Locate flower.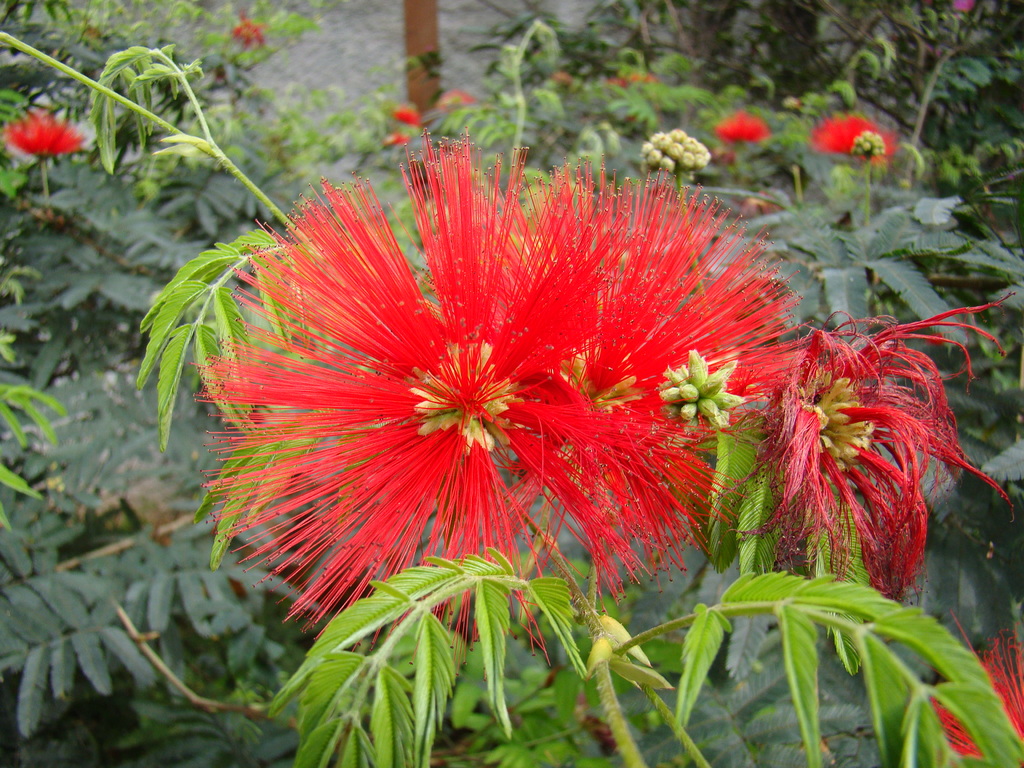
Bounding box: box=[188, 126, 618, 693].
